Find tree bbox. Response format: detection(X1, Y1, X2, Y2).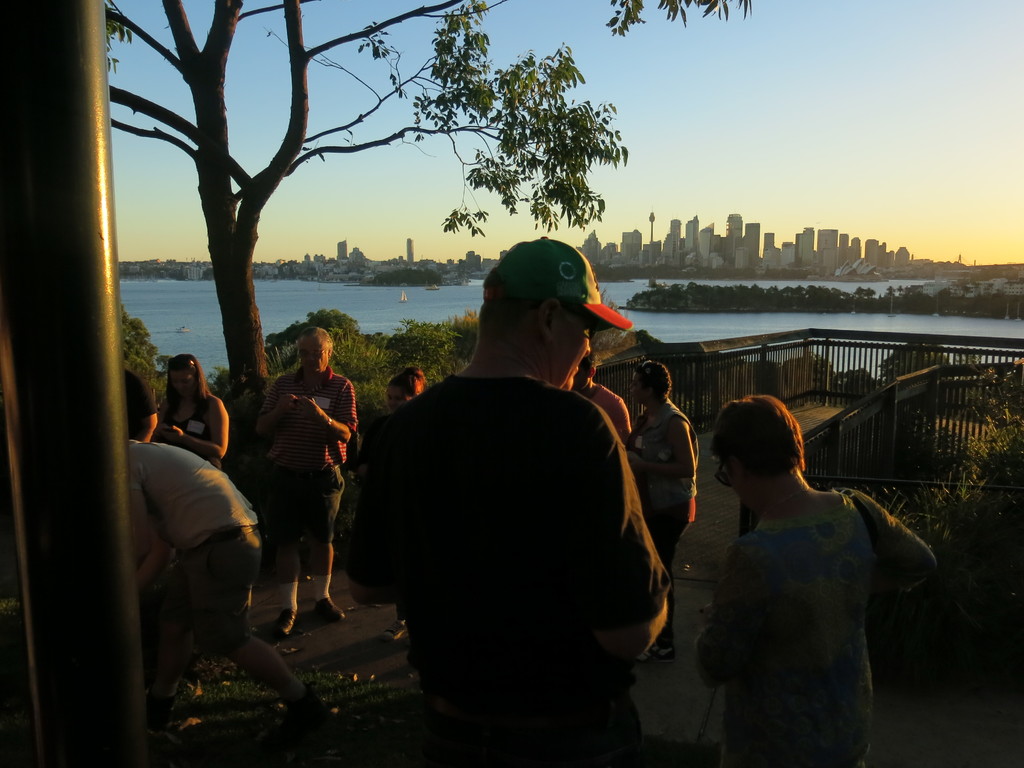
detection(442, 306, 470, 358).
